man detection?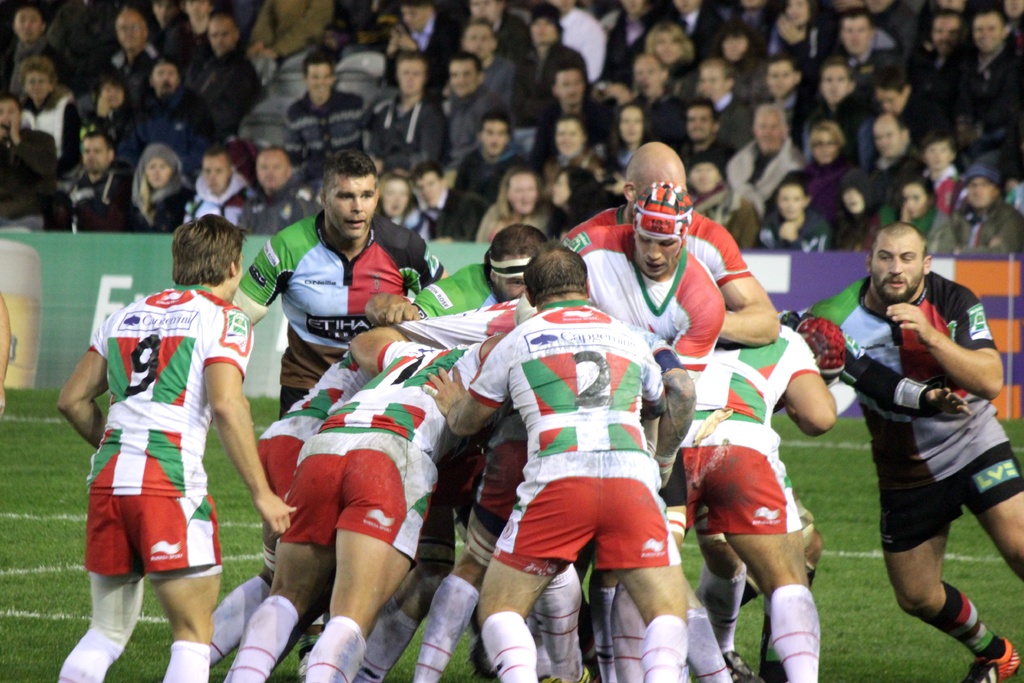
rect(0, 93, 58, 226)
